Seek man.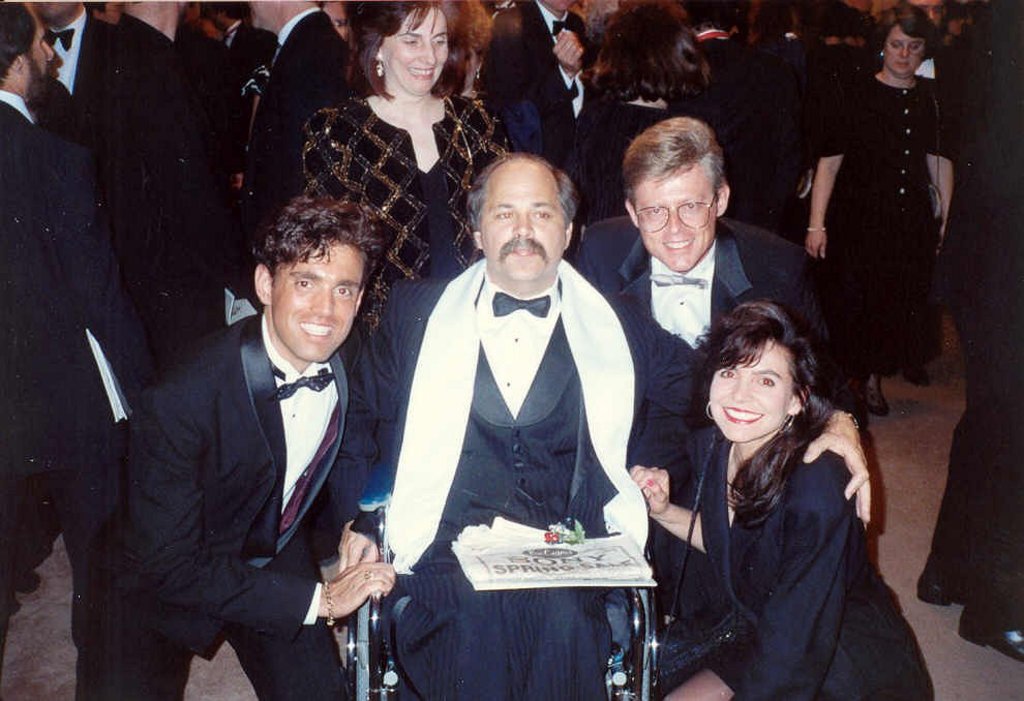
(left=0, top=0, right=149, bottom=675).
